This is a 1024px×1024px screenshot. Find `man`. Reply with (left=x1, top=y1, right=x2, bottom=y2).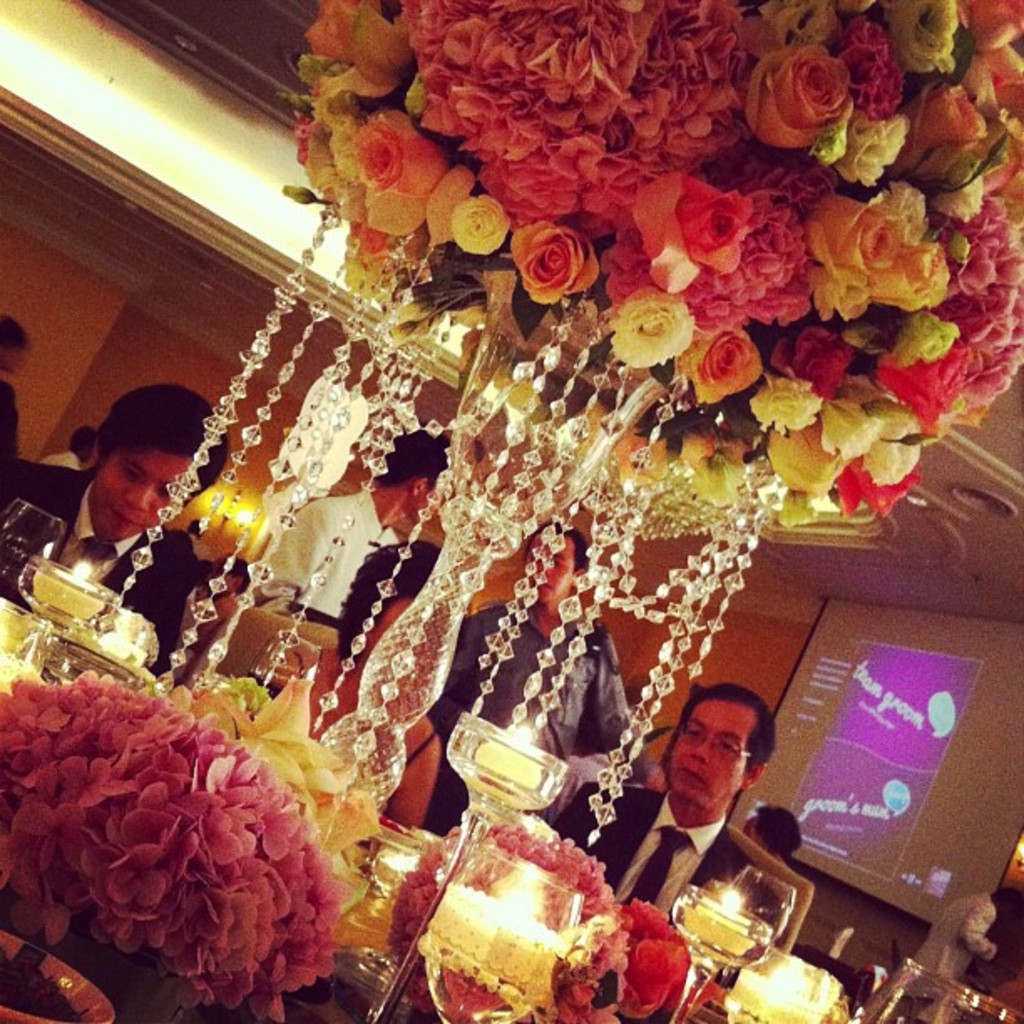
(left=254, top=425, right=457, bottom=619).
